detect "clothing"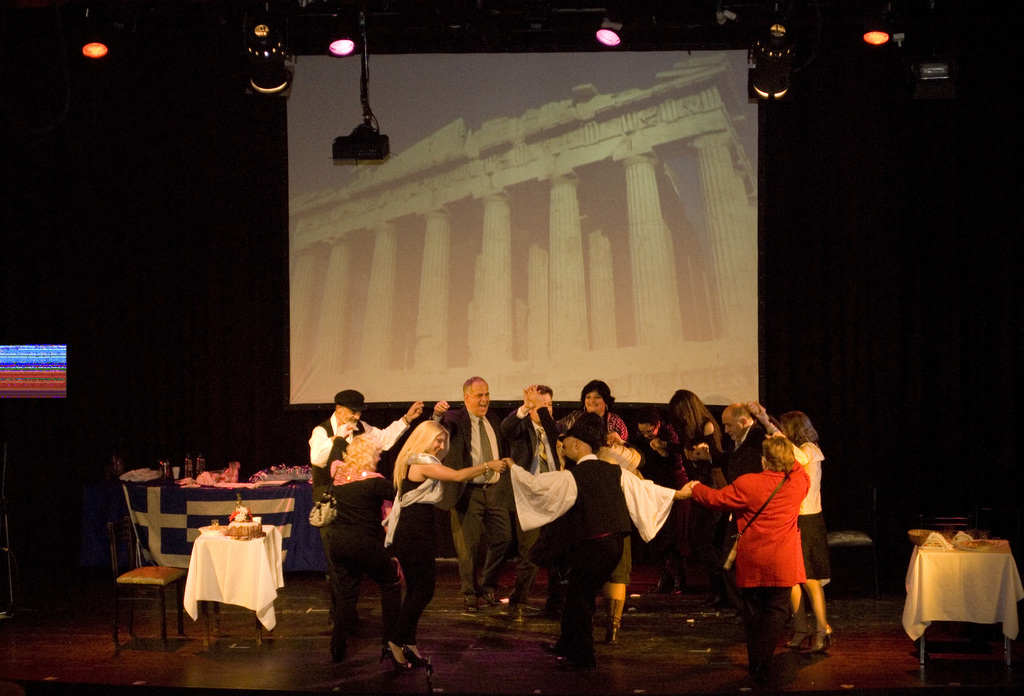
(left=305, top=414, right=410, bottom=586)
